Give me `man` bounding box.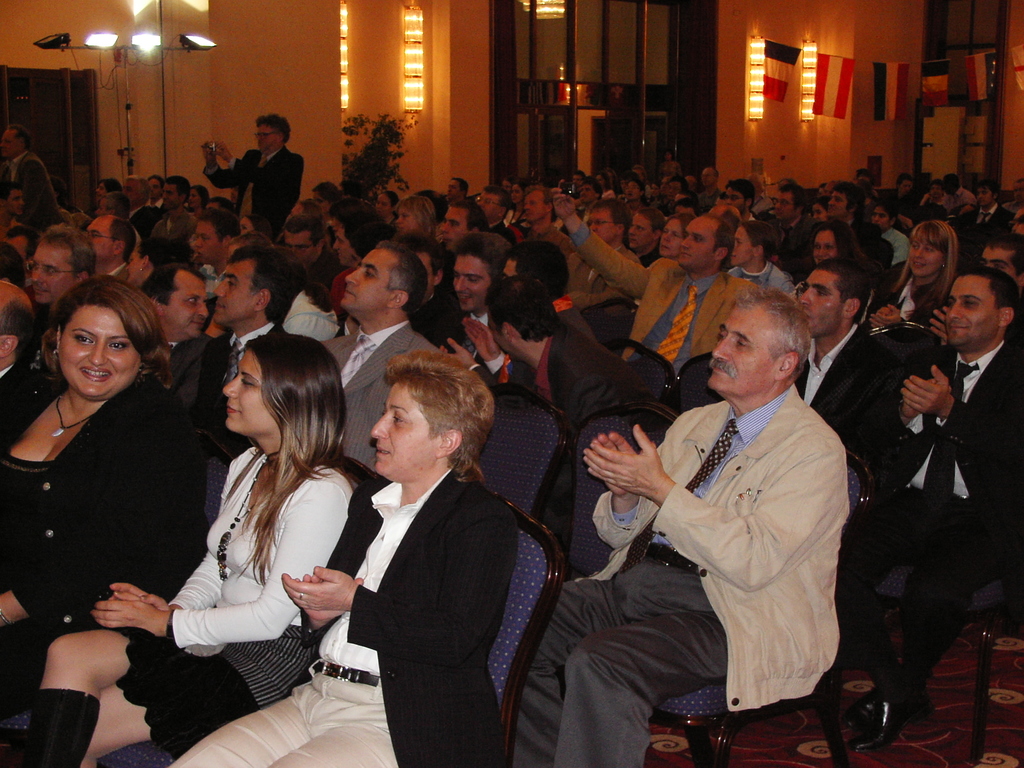
bbox(887, 176, 922, 228).
